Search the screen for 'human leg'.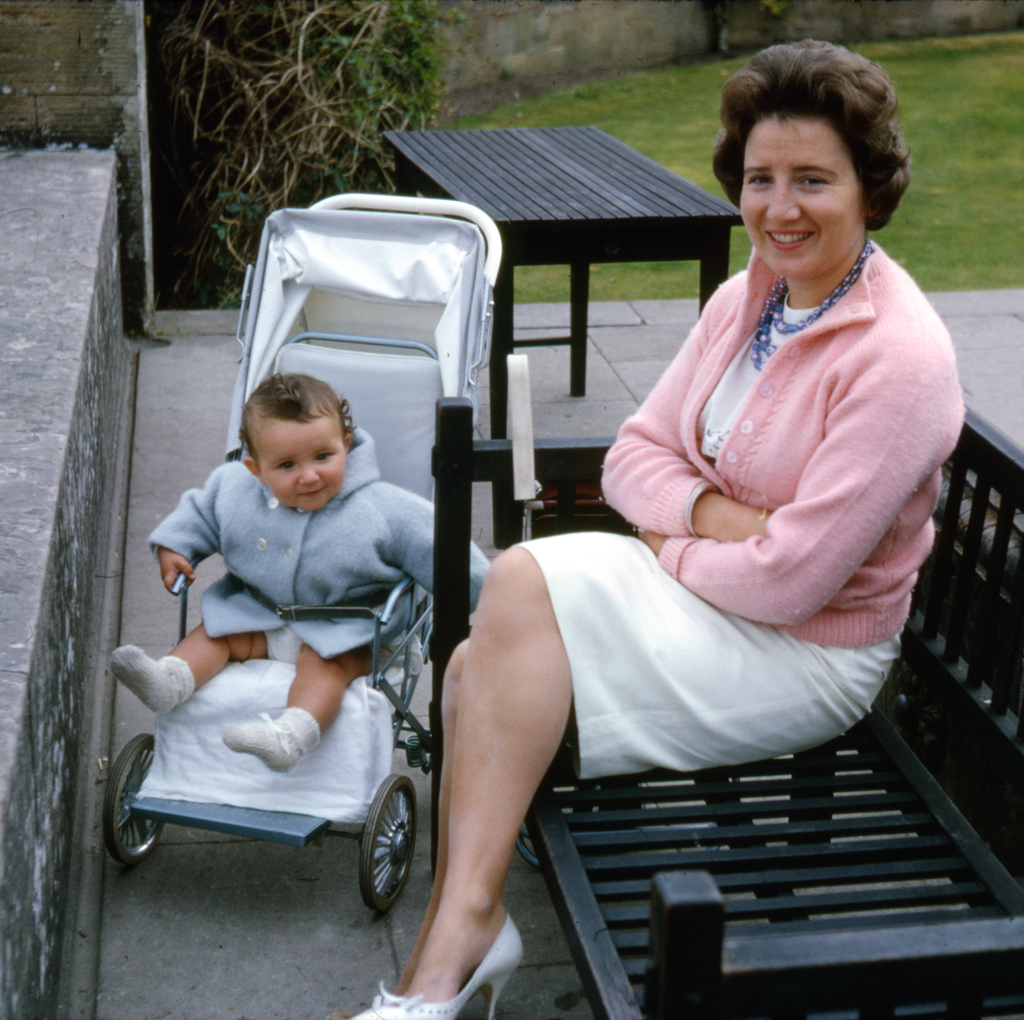
Found at l=227, t=642, r=348, b=763.
